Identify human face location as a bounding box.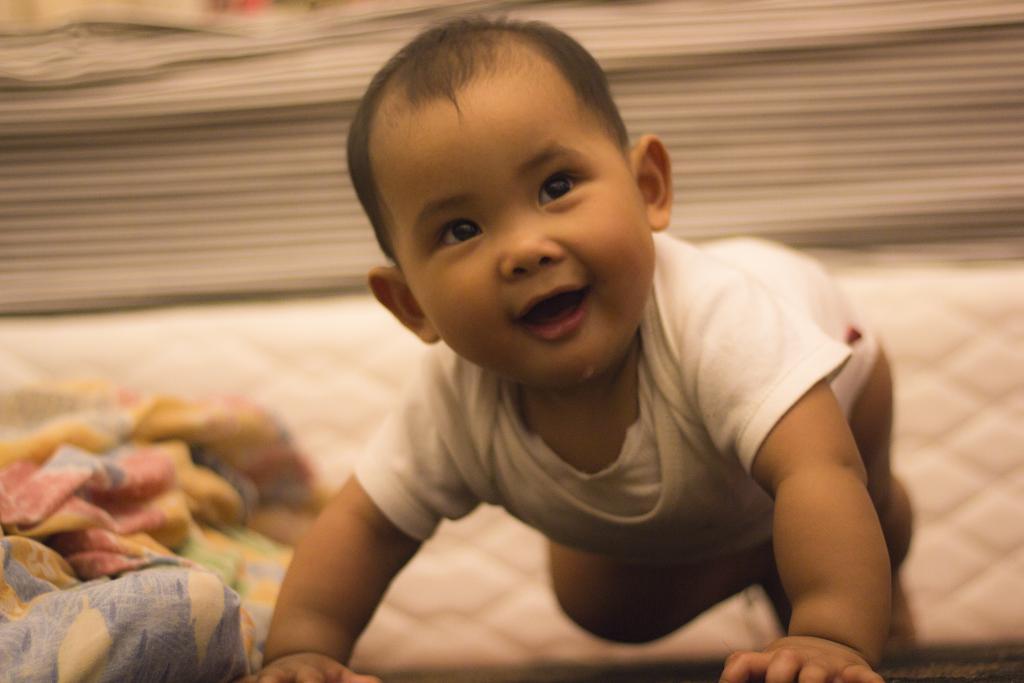
Rect(387, 85, 650, 389).
